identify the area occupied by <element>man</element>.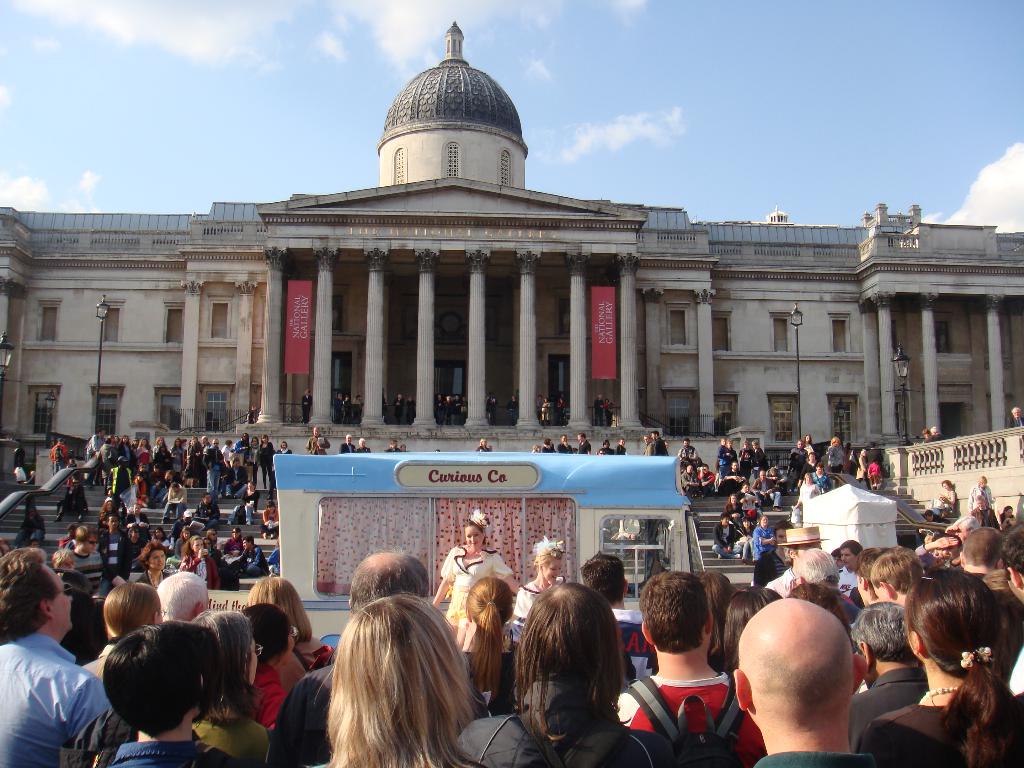
Area: 452,396,461,423.
